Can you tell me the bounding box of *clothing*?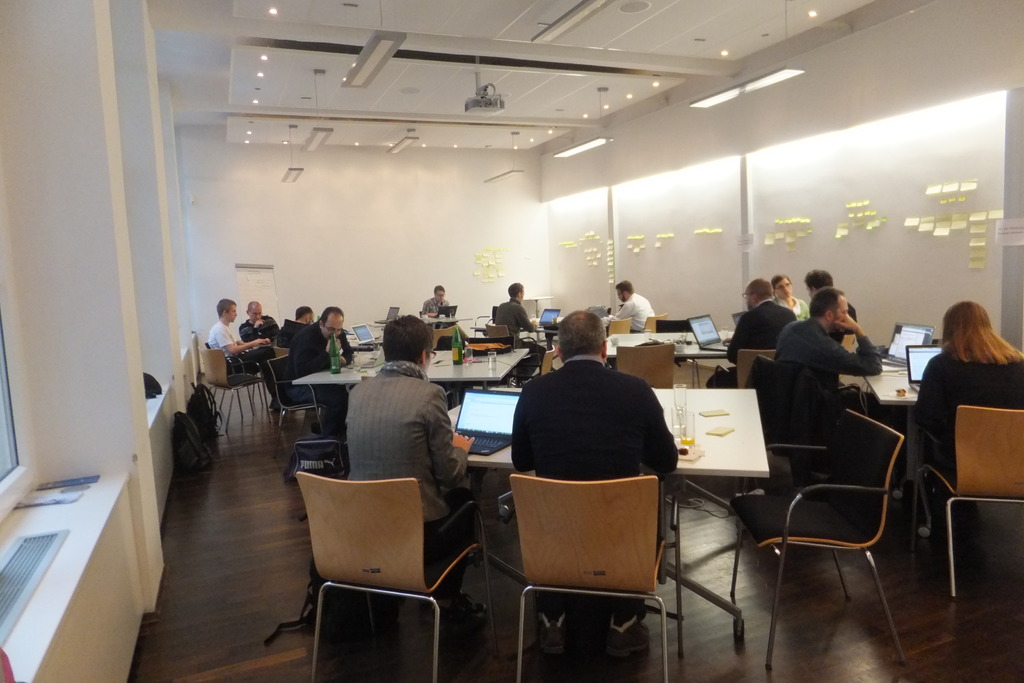
[596,289,653,339].
